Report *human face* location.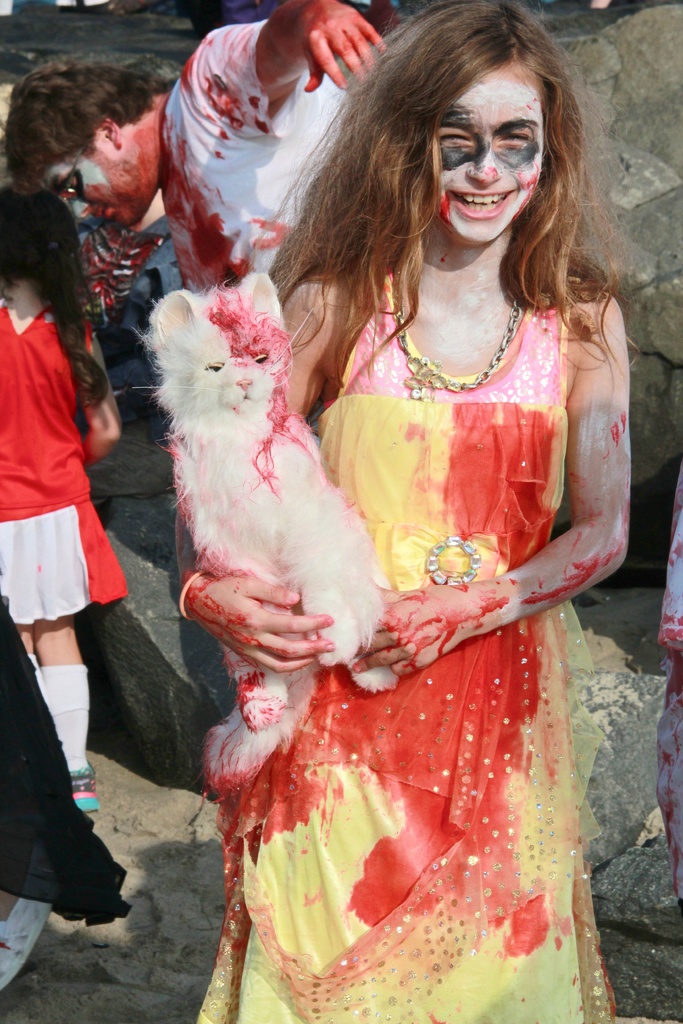
Report: <bbox>45, 138, 148, 228</bbox>.
